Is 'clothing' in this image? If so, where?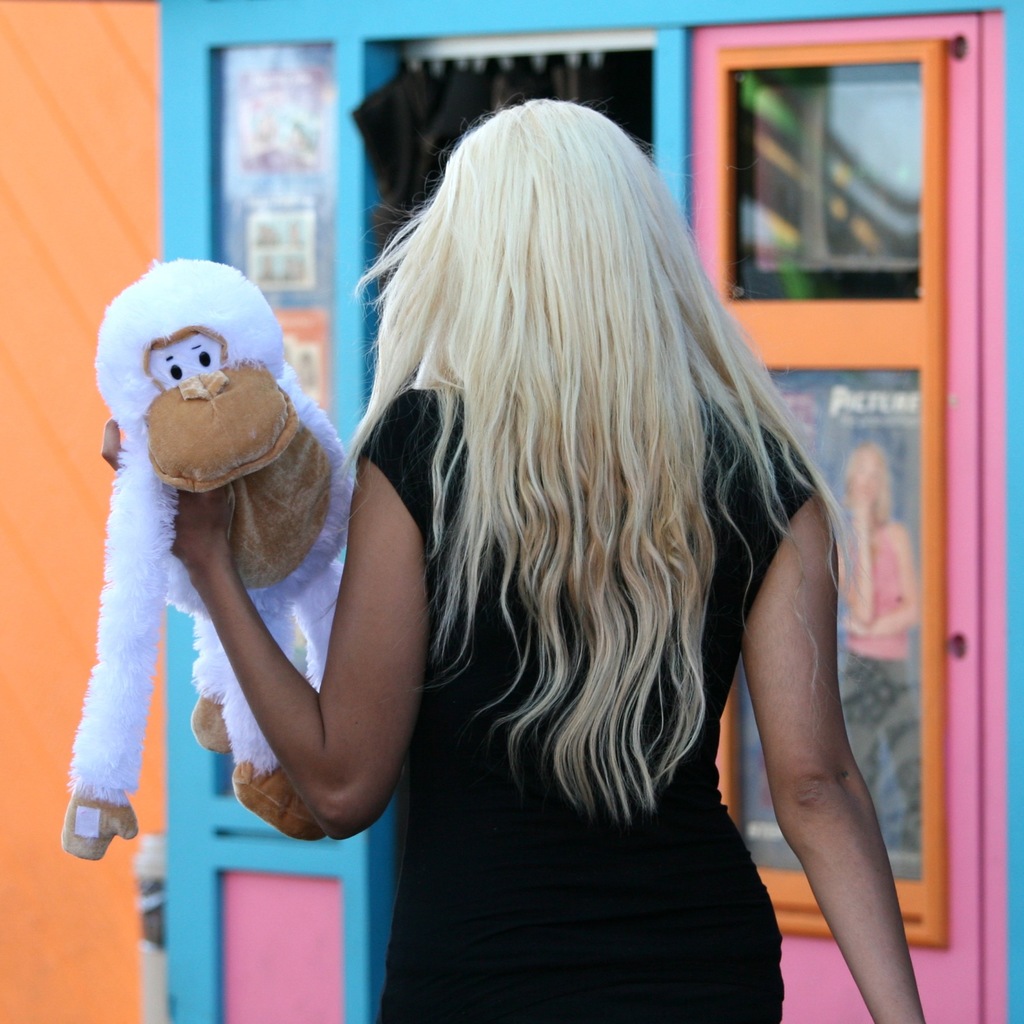
Yes, at Rect(317, 282, 877, 977).
